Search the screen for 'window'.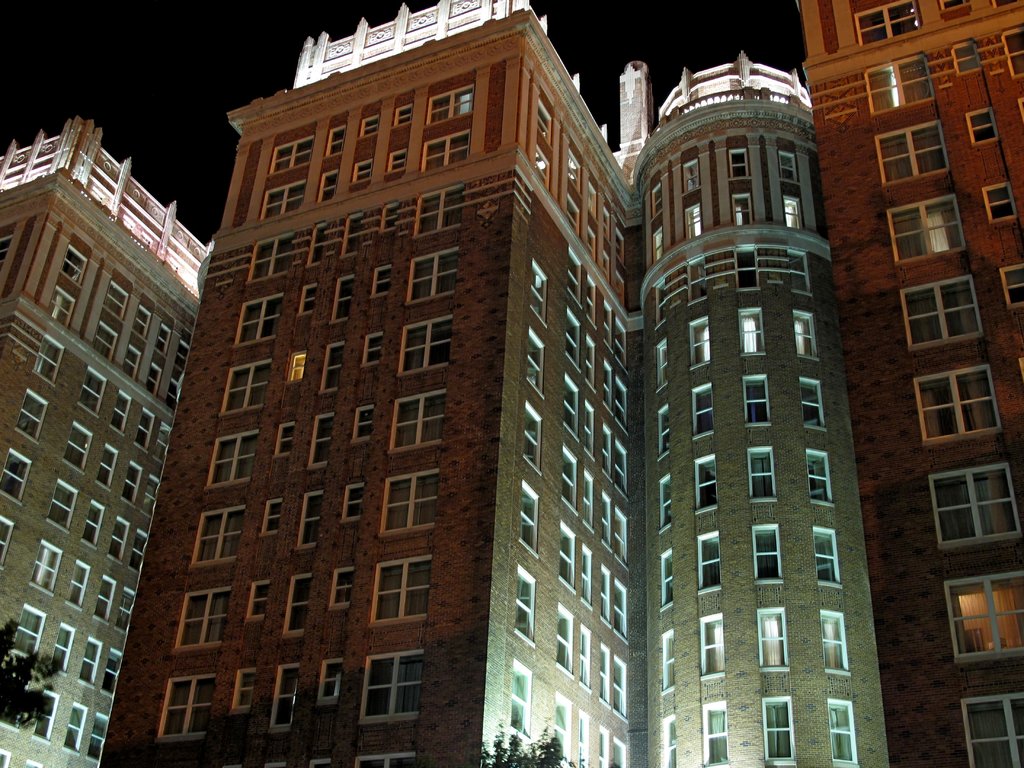
Found at BBox(746, 447, 774, 500).
